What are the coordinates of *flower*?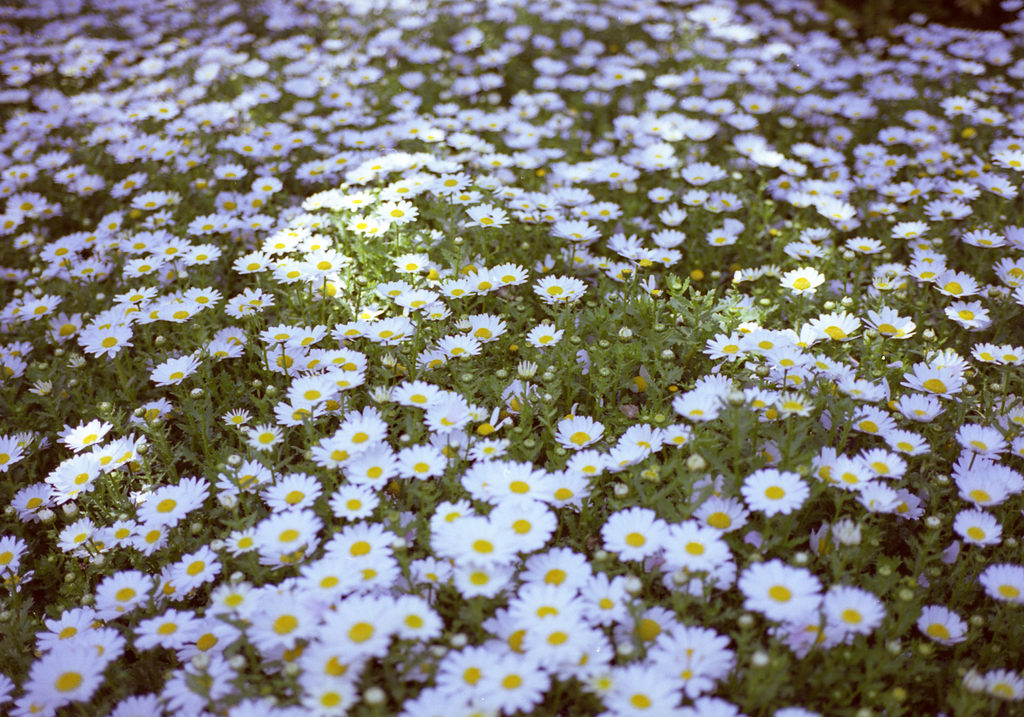
select_region(851, 404, 896, 434).
